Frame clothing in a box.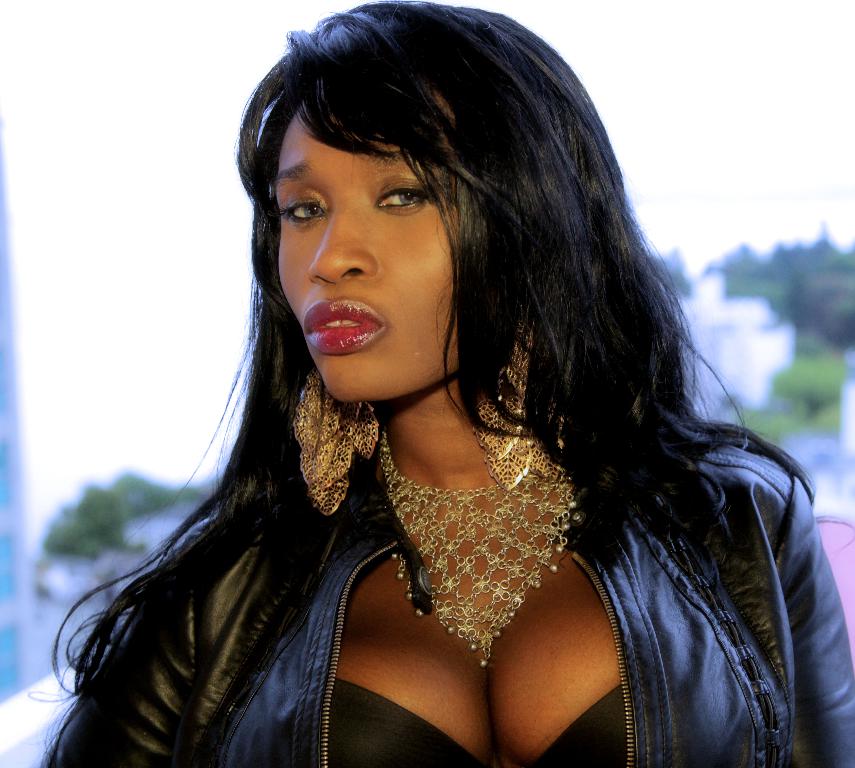
{"left": 47, "top": 451, "right": 854, "bottom": 767}.
